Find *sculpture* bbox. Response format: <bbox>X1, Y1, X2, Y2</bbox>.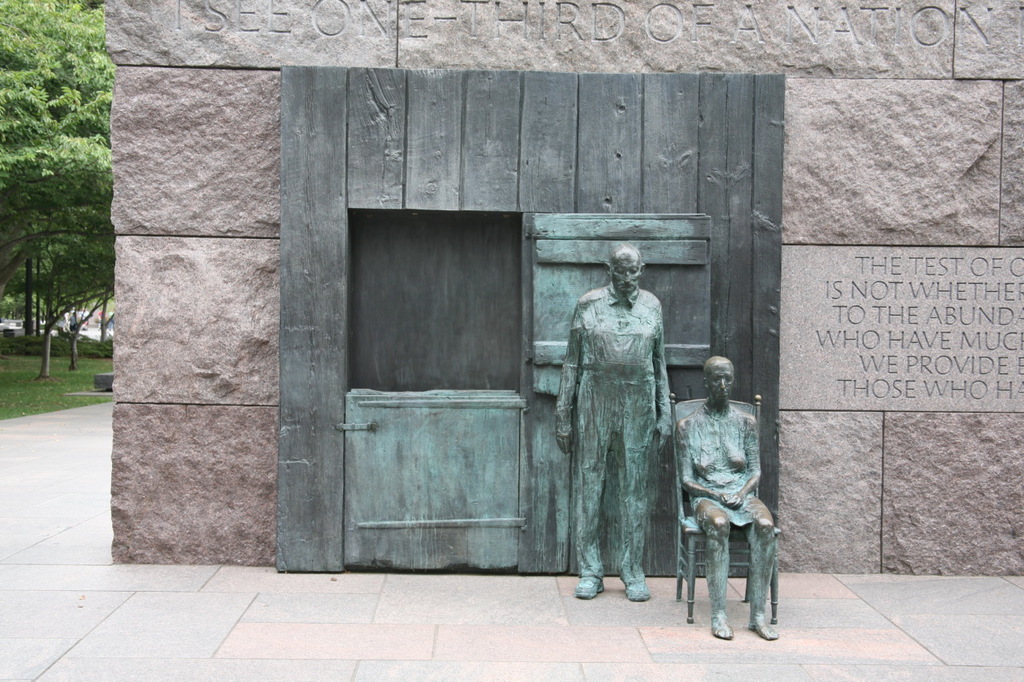
<bbox>669, 353, 778, 641</bbox>.
